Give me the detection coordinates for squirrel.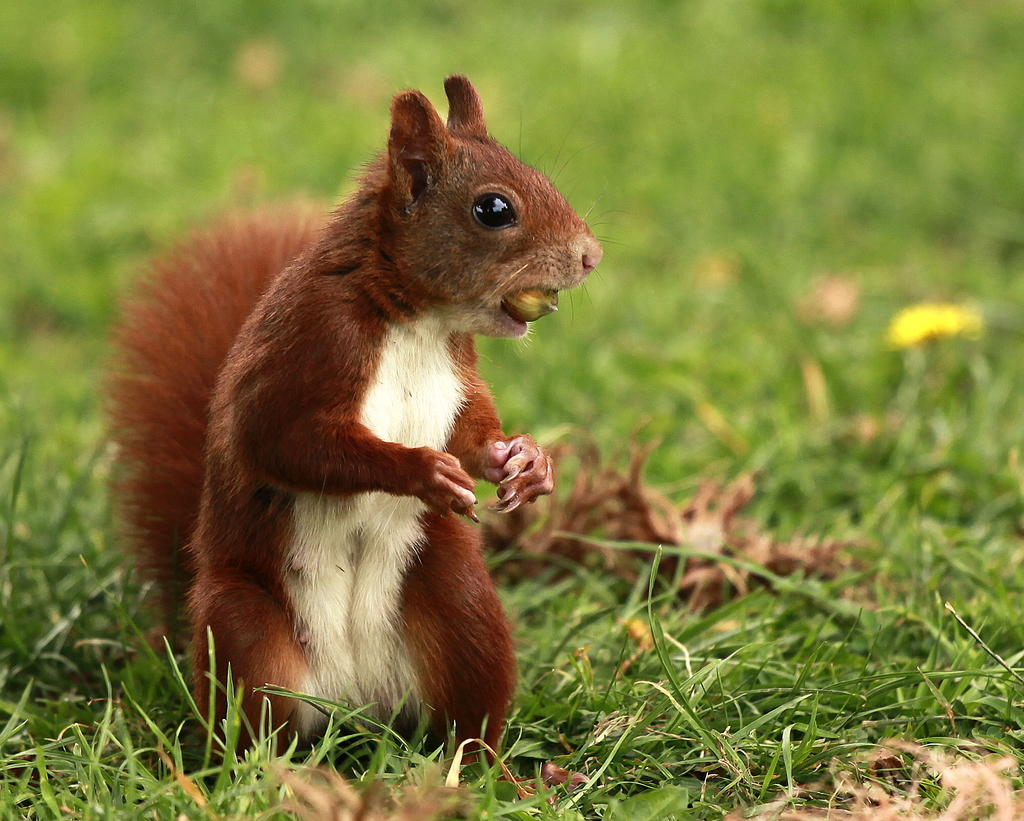
box(104, 73, 641, 767).
